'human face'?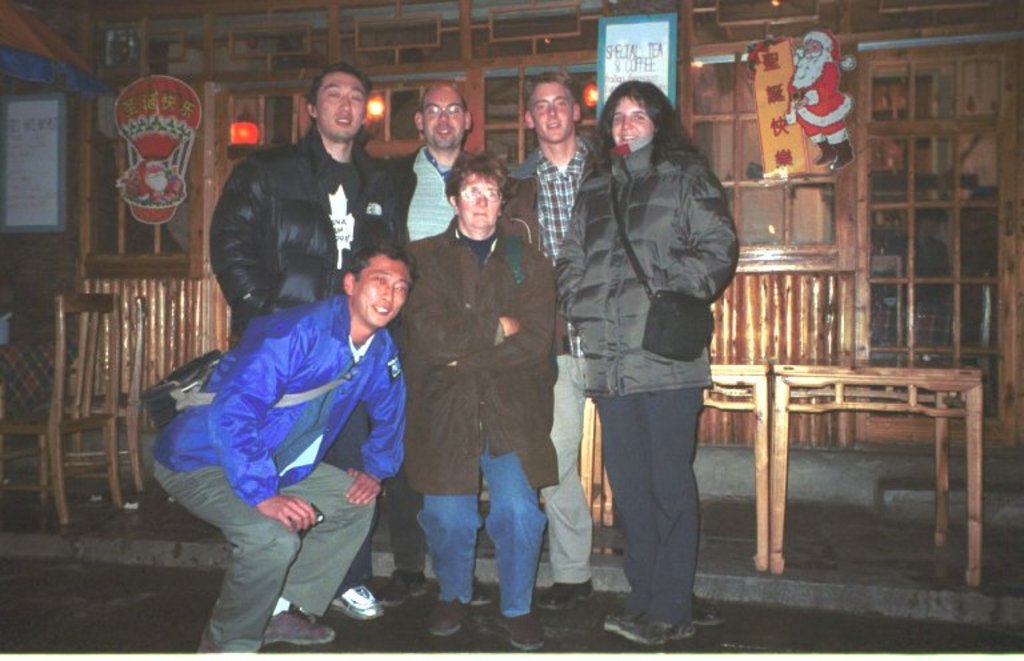
pyautogui.locateOnScreen(609, 95, 657, 147)
